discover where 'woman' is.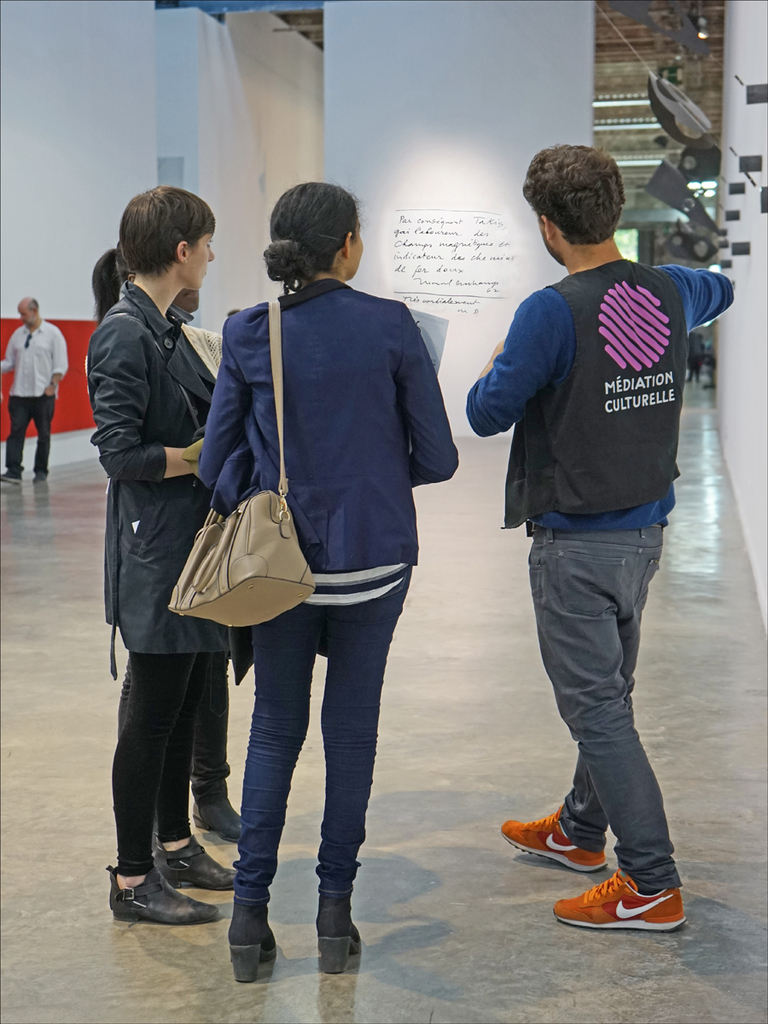
Discovered at 198, 182, 463, 980.
